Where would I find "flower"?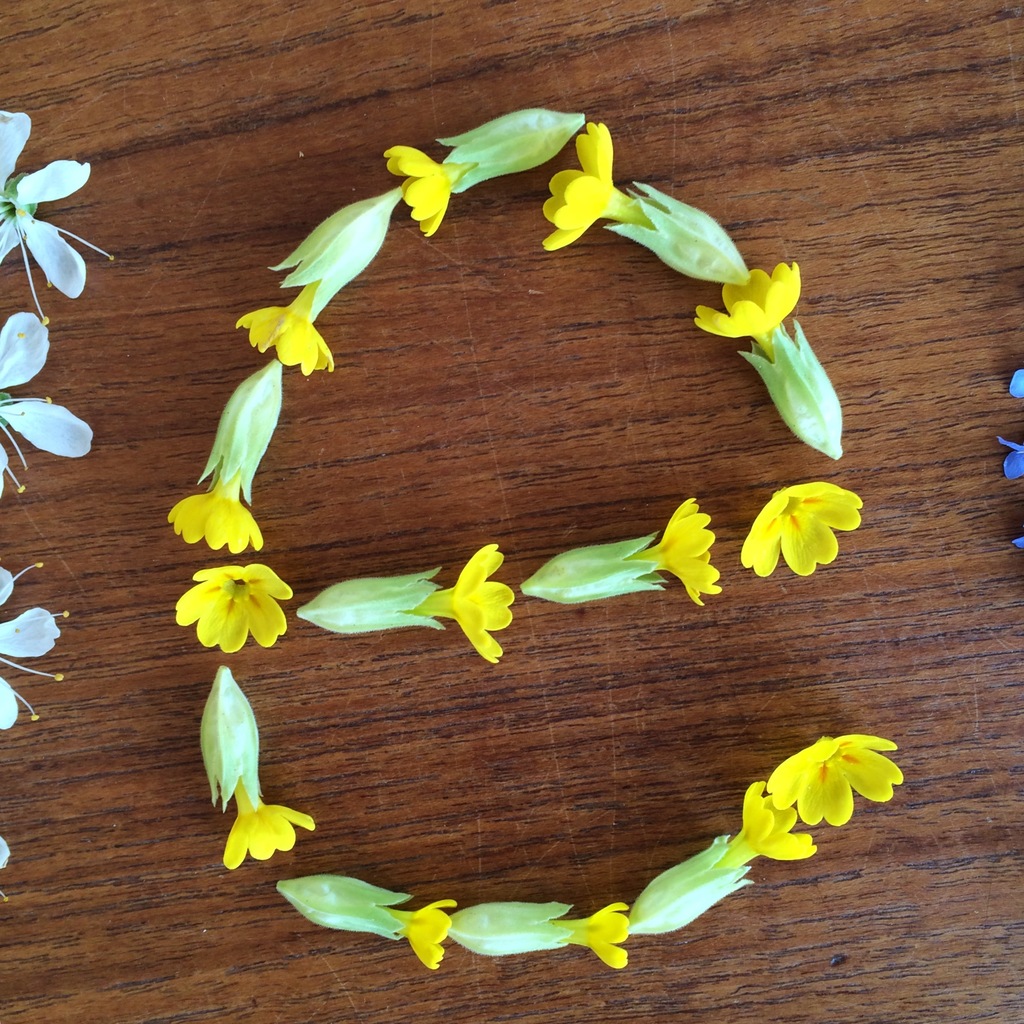
At 0,839,12,904.
